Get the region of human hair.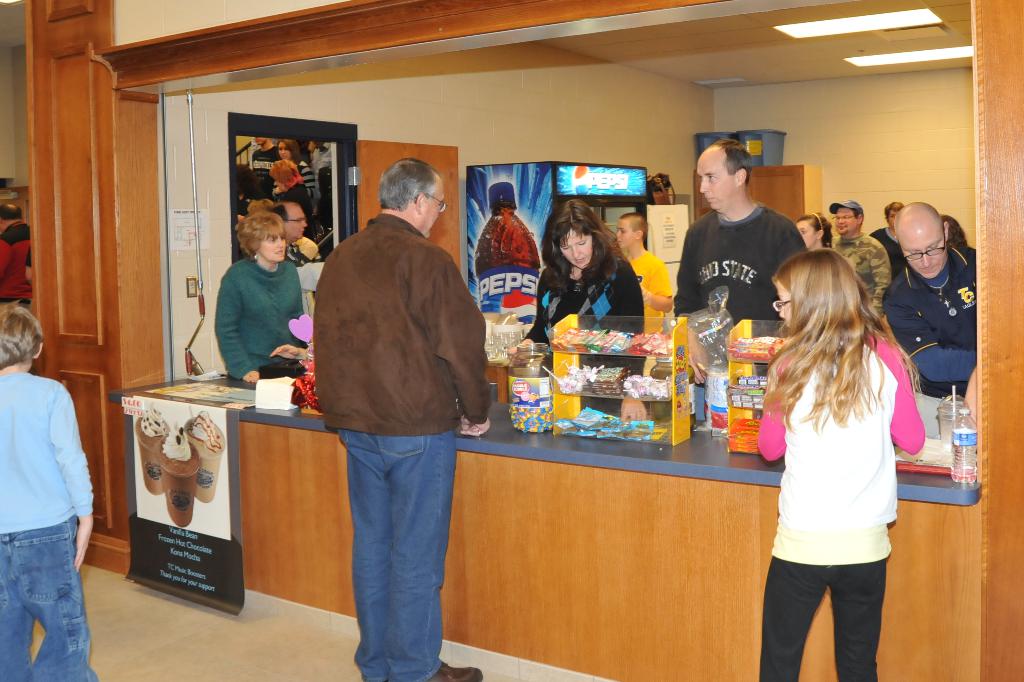
714/137/753/186.
